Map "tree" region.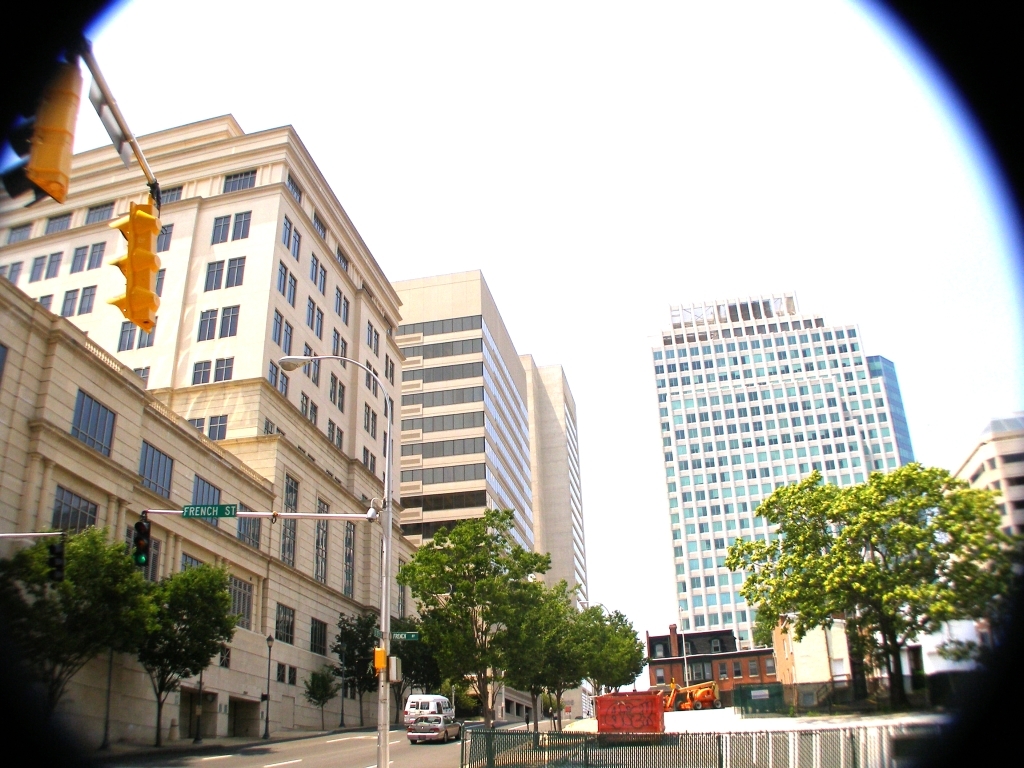
Mapped to 393:505:583:767.
